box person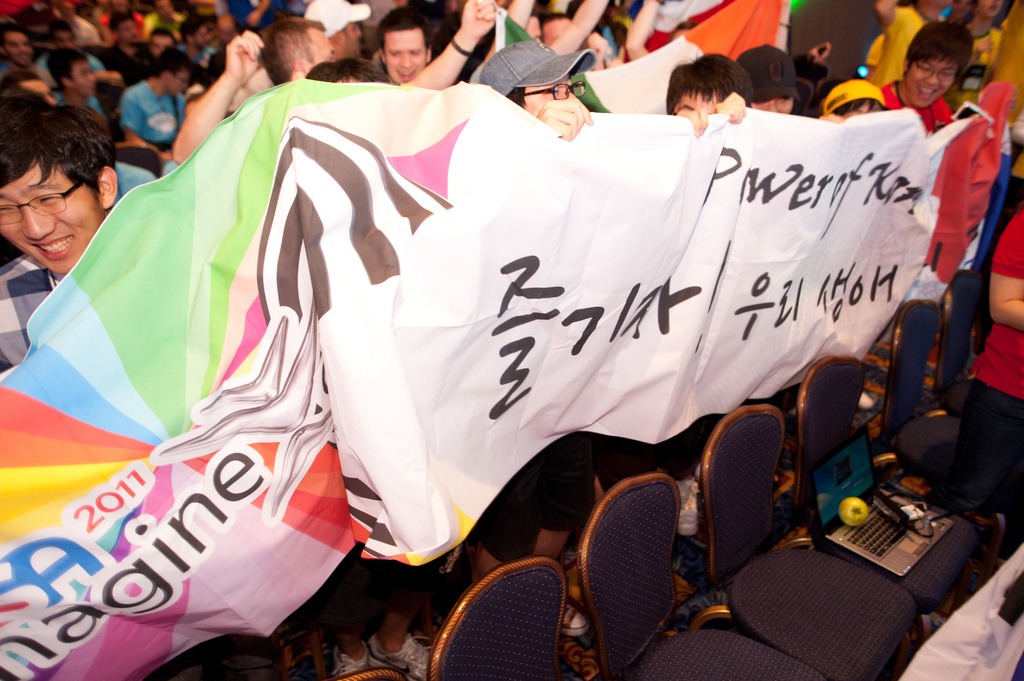
[x1=952, y1=202, x2=1023, y2=553]
